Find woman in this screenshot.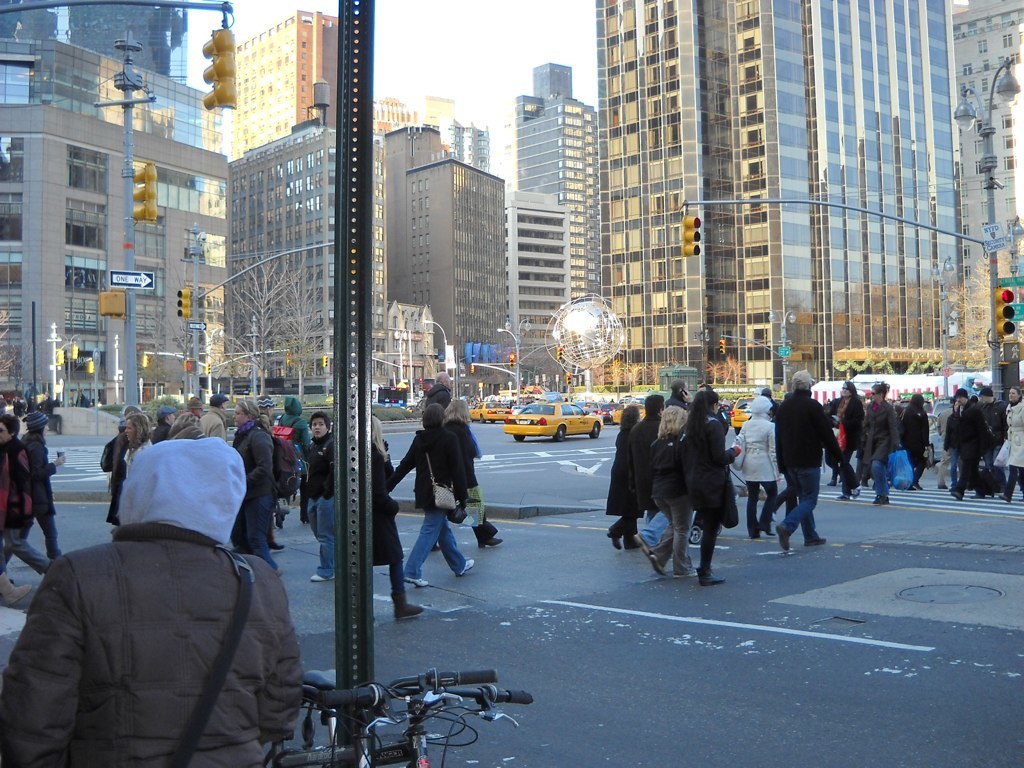
The bounding box for woman is {"left": 728, "top": 393, "right": 782, "bottom": 539}.
